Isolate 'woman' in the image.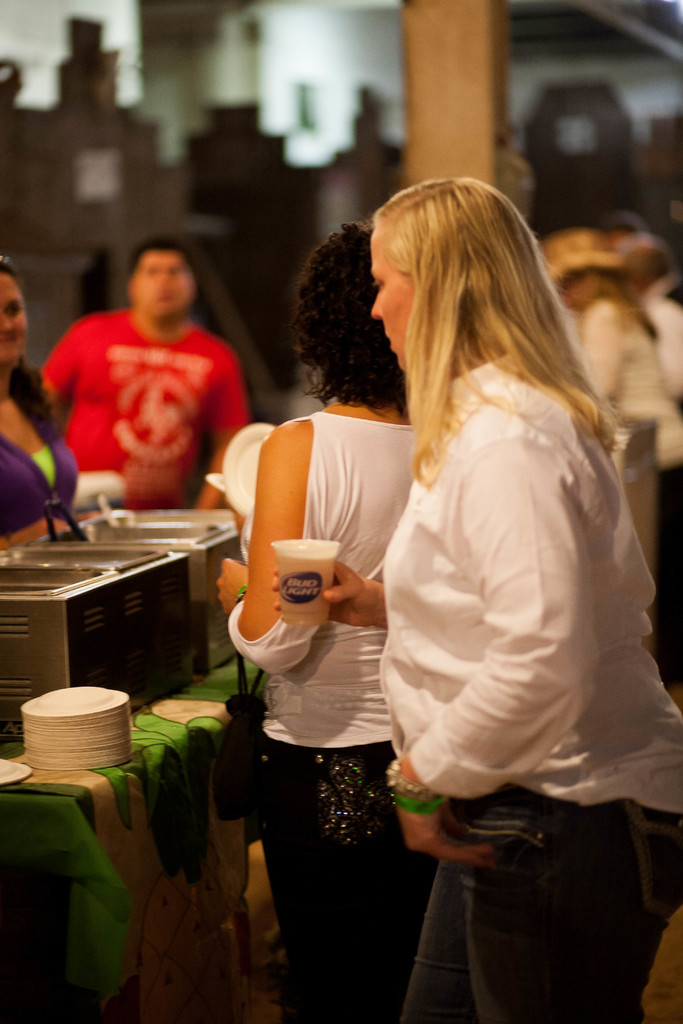
Isolated region: [left=0, top=252, right=95, bottom=548].
